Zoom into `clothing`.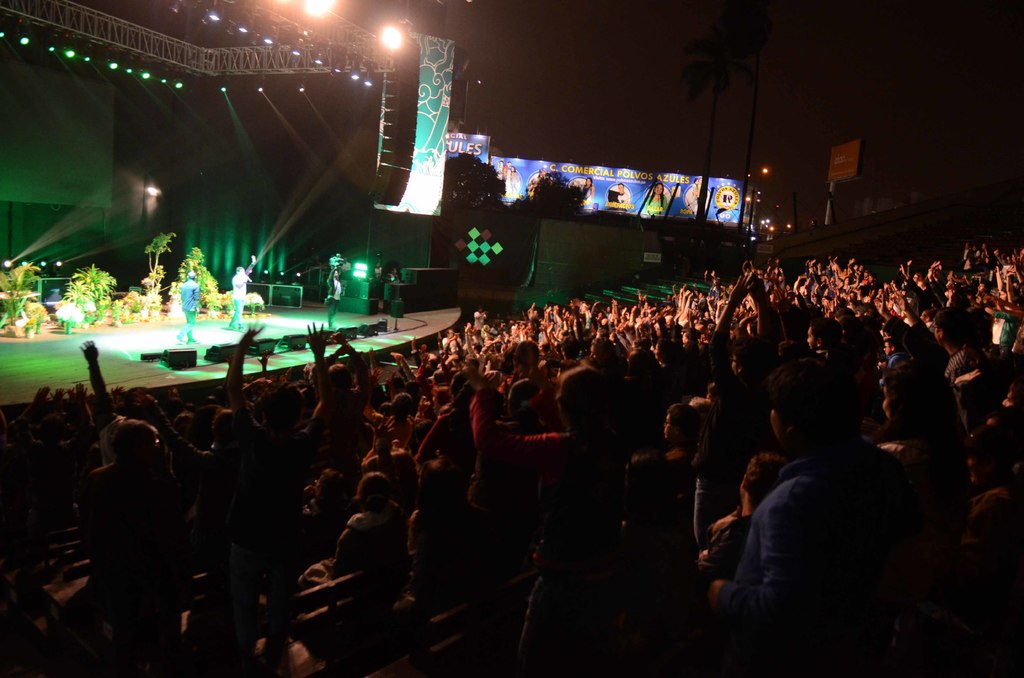
Zoom target: x1=328 y1=266 x2=344 y2=328.
